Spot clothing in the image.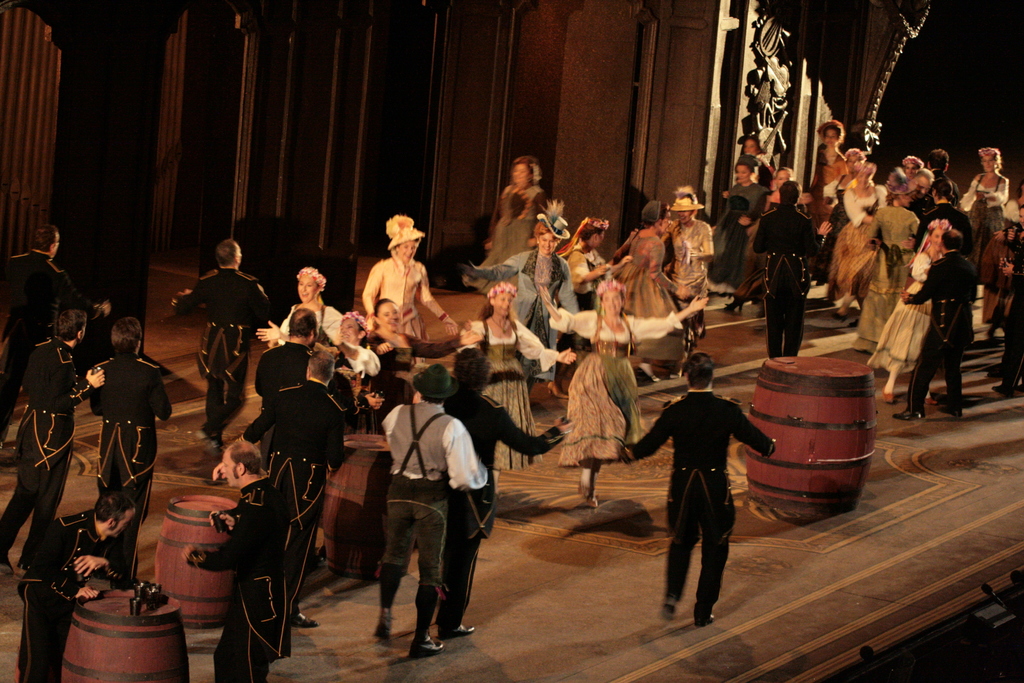
clothing found at left=753, top=154, right=773, bottom=189.
